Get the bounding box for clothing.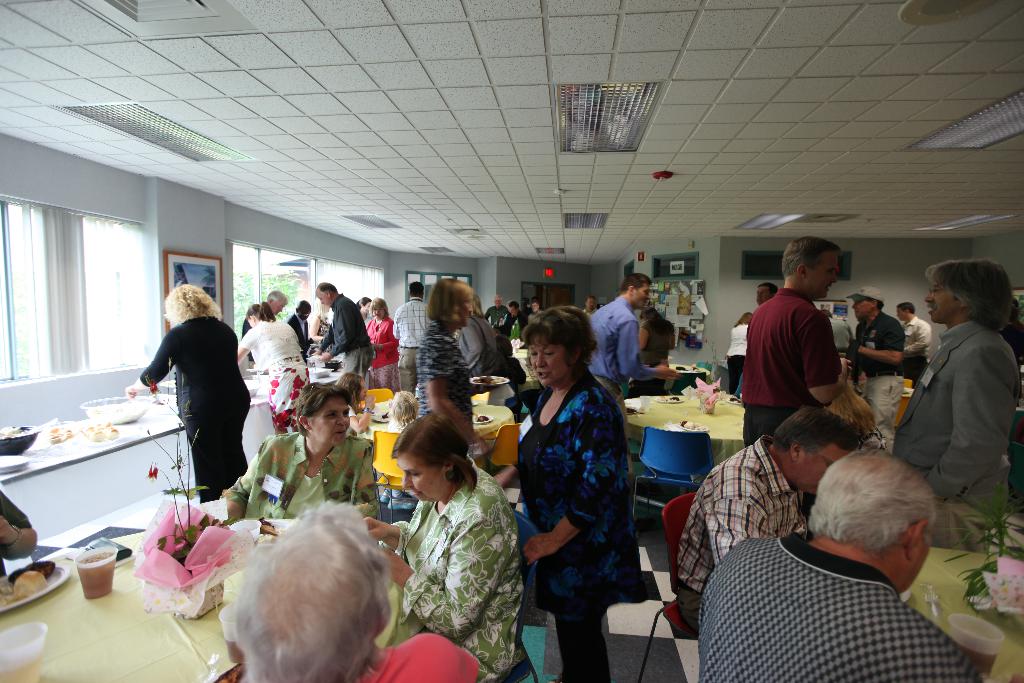
415, 318, 471, 420.
